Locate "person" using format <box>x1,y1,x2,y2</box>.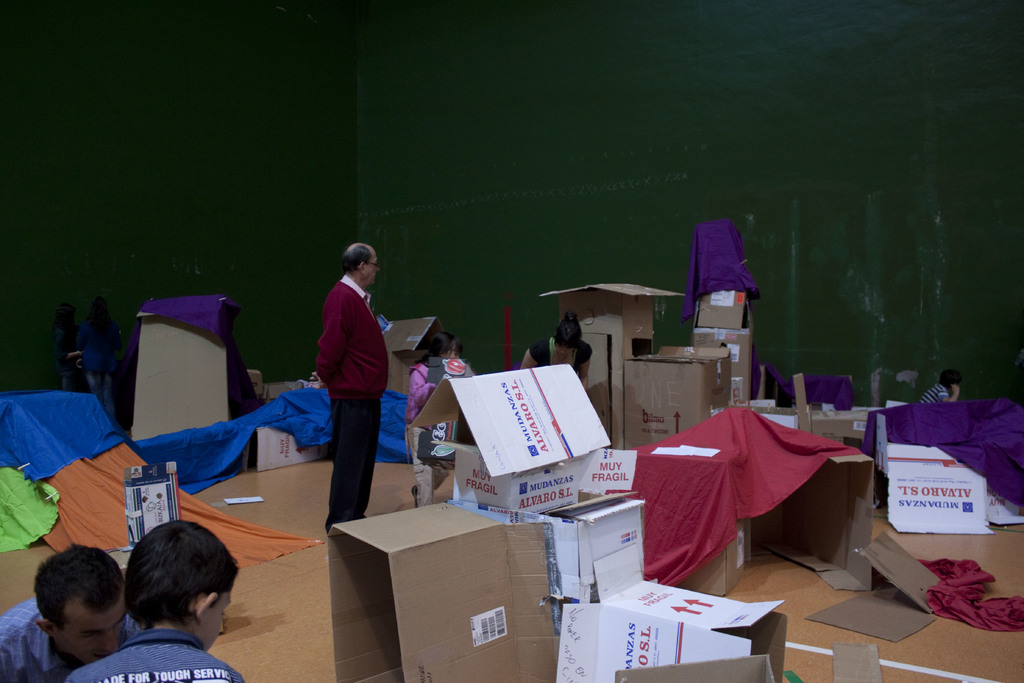
<box>68,520,247,682</box>.
